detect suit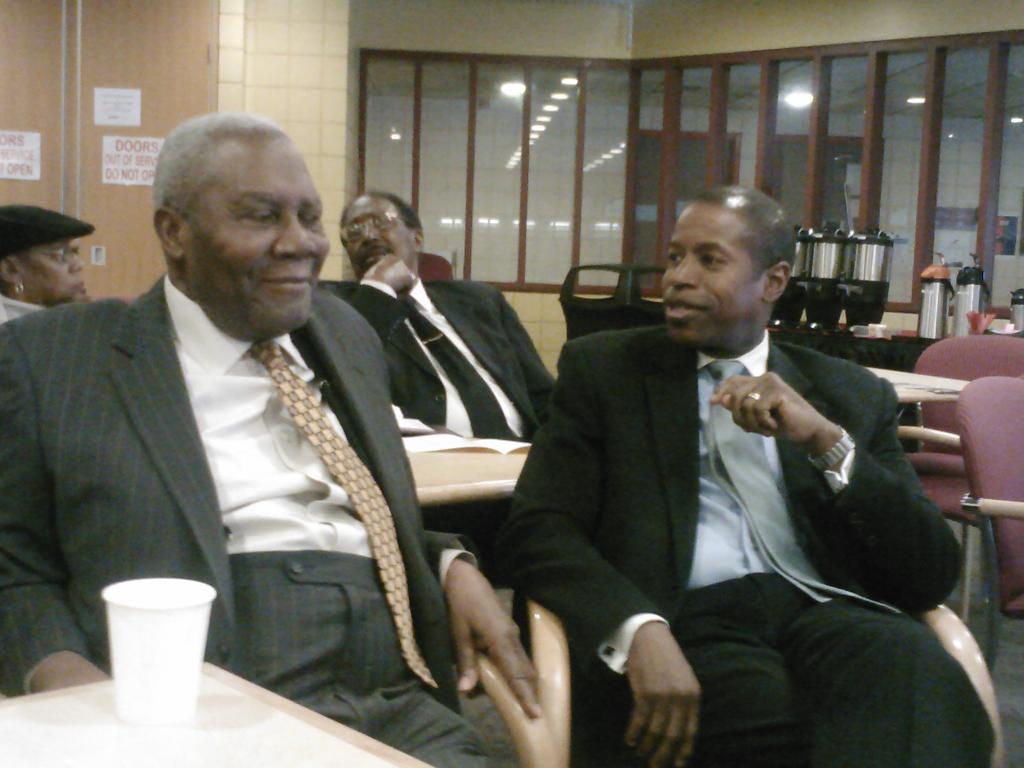
select_region(0, 270, 520, 767)
